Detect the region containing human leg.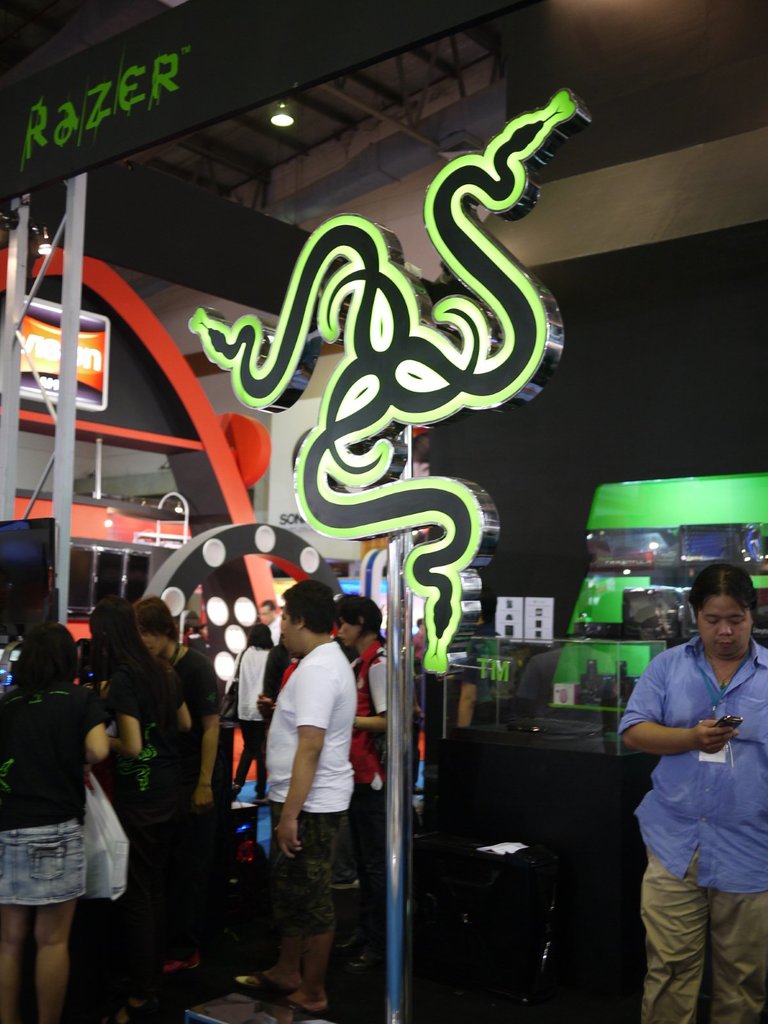
box(257, 777, 355, 1019).
